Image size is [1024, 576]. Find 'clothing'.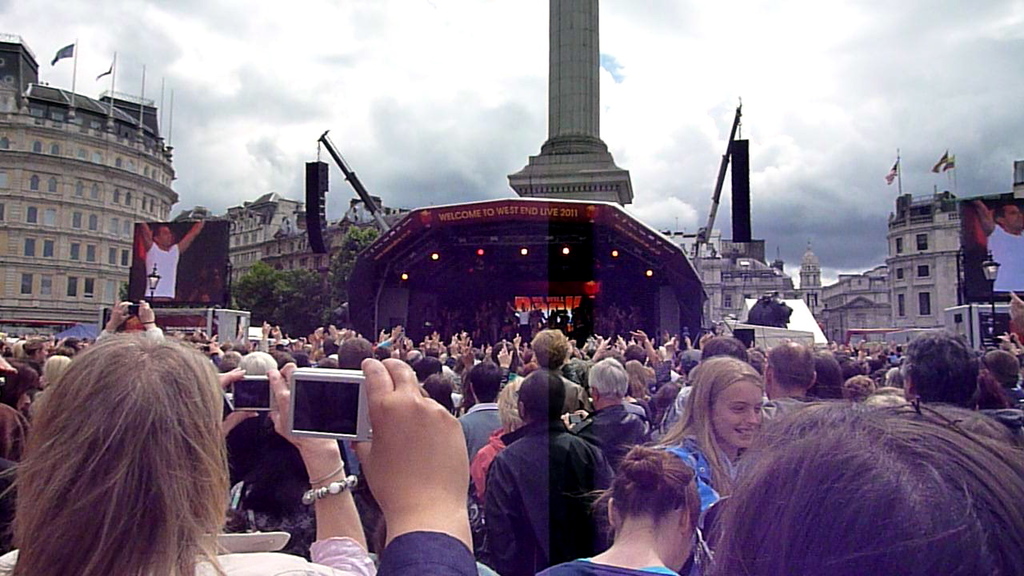
<bbox>135, 236, 184, 305</bbox>.
